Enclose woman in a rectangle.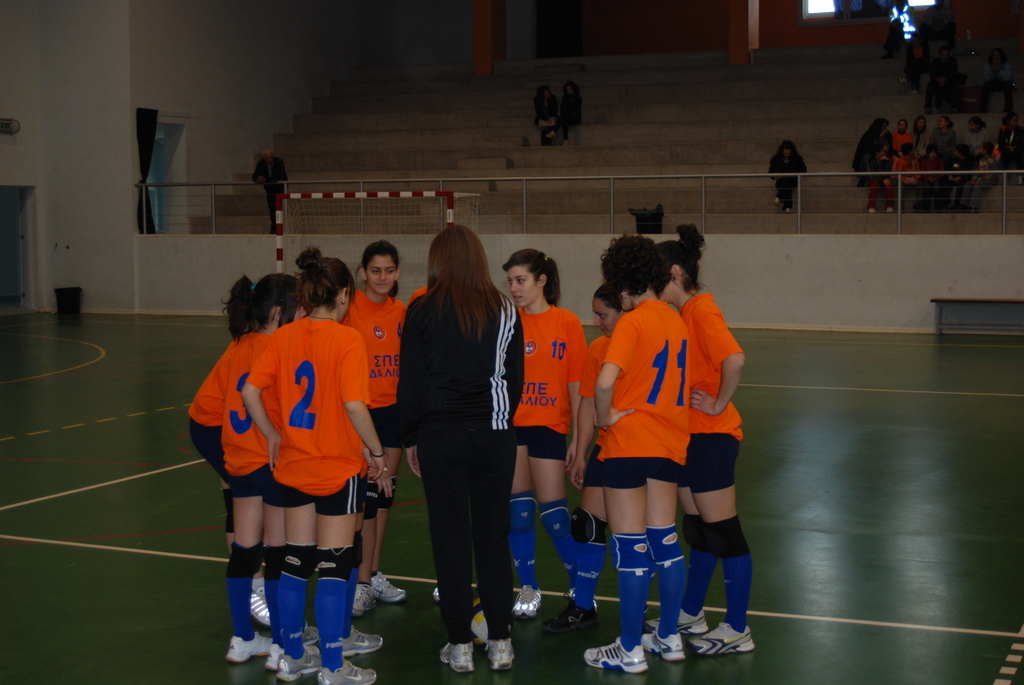
l=502, t=244, r=600, b=620.
